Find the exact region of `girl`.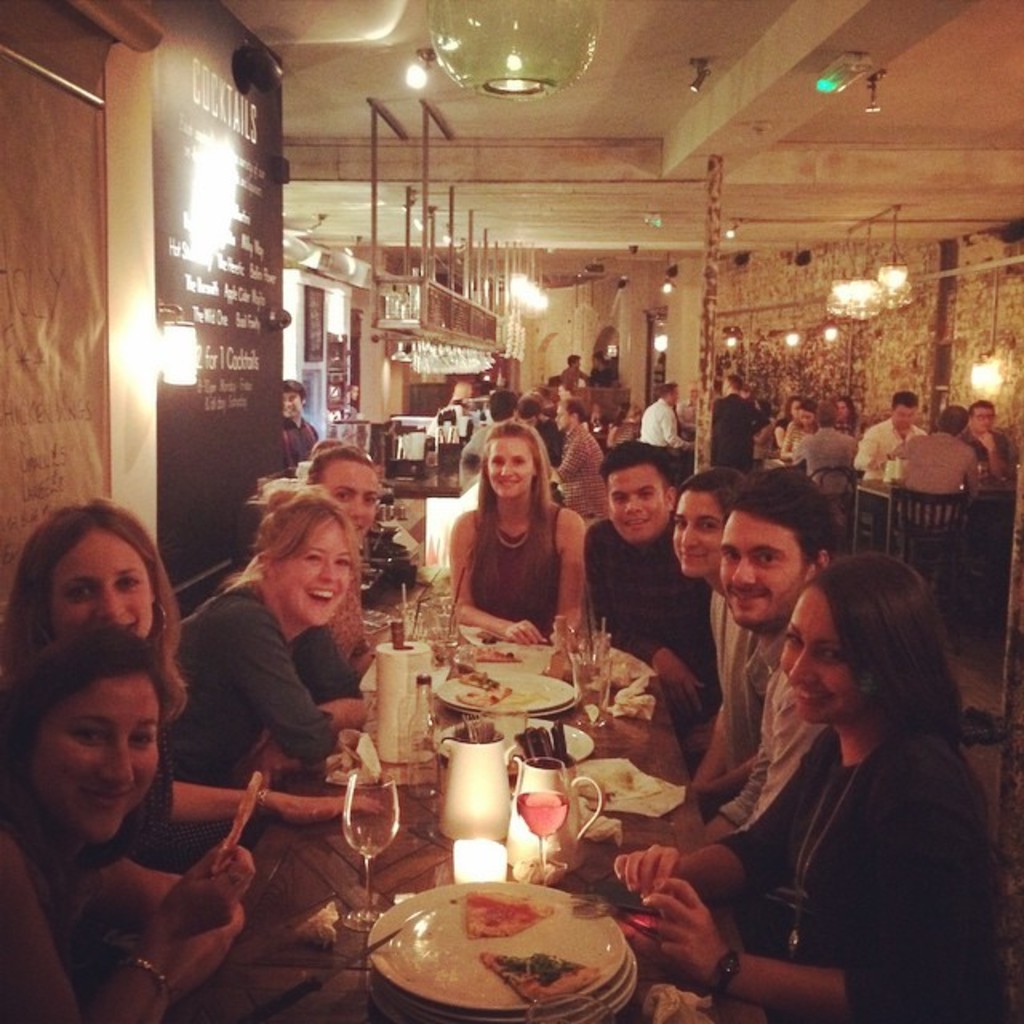
Exact region: select_region(166, 502, 368, 853).
